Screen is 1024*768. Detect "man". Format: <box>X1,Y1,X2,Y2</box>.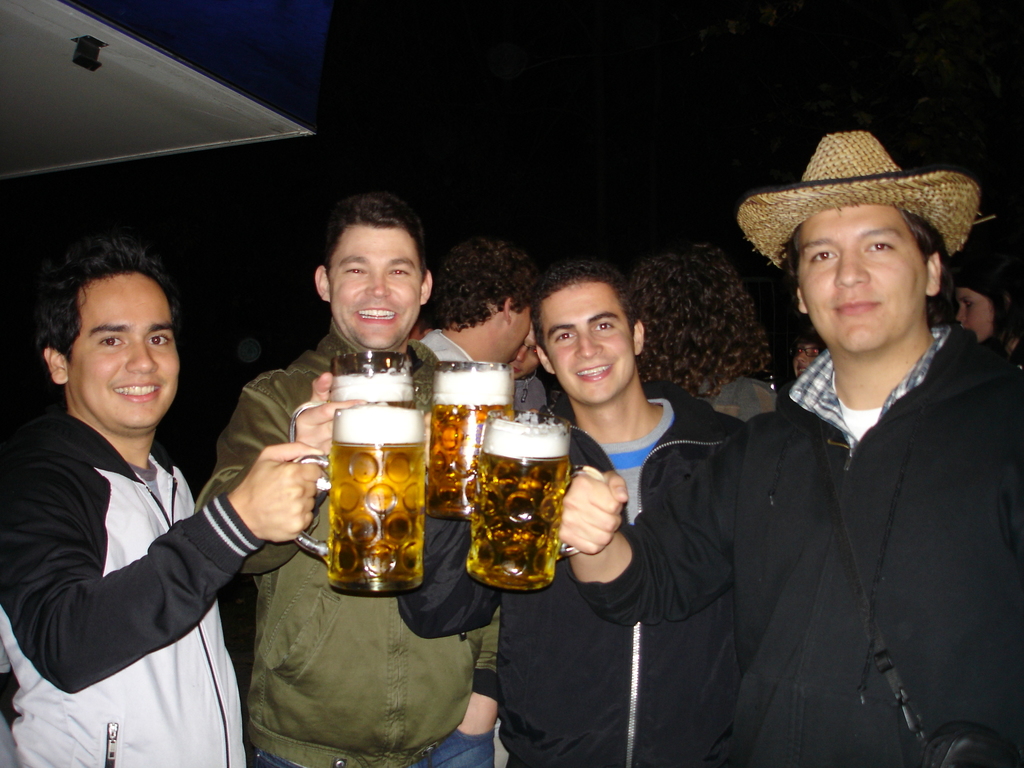
<box>197,195,506,767</box>.
